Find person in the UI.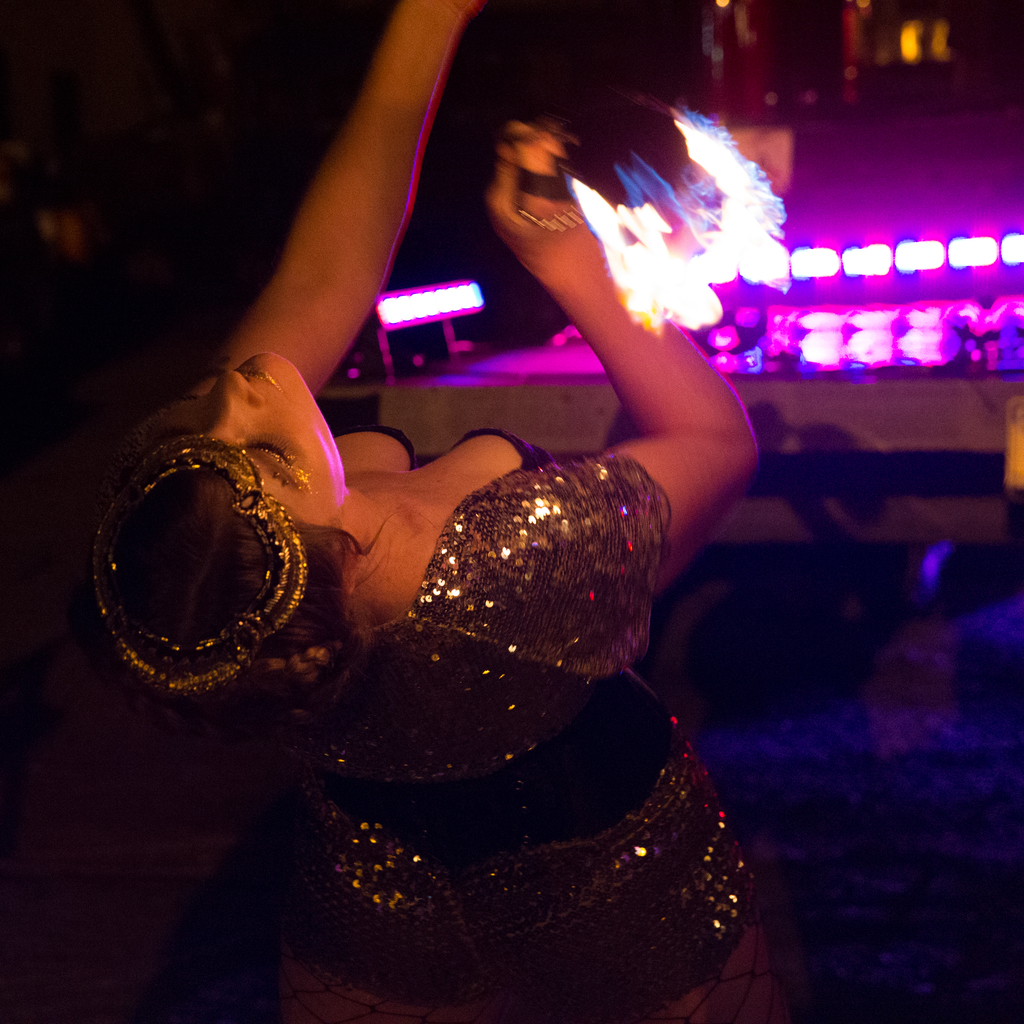
UI element at bbox=(84, 0, 786, 1020).
